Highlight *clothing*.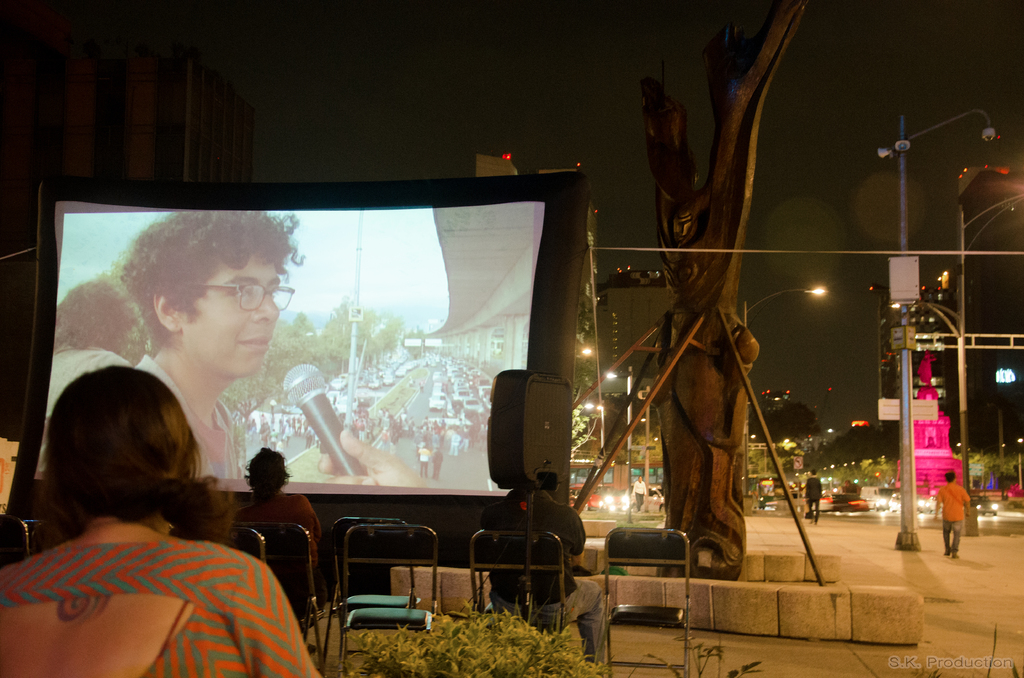
Highlighted region: 228,493,322,565.
